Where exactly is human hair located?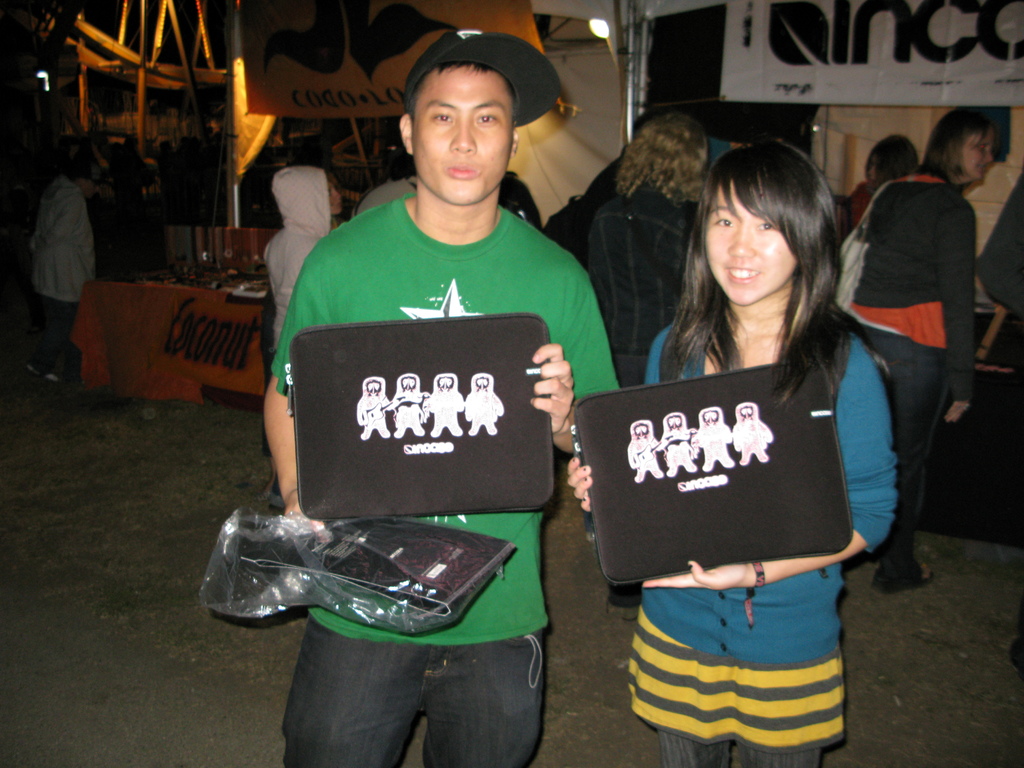
Its bounding box is 863, 131, 920, 190.
